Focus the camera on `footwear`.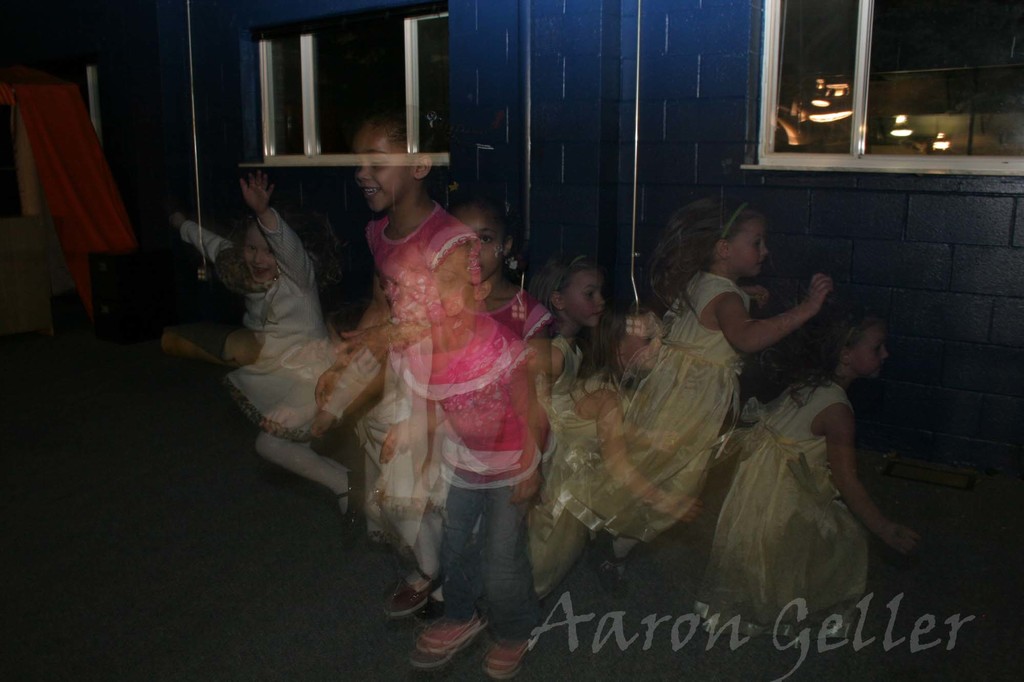
Focus region: bbox=[413, 594, 441, 623].
